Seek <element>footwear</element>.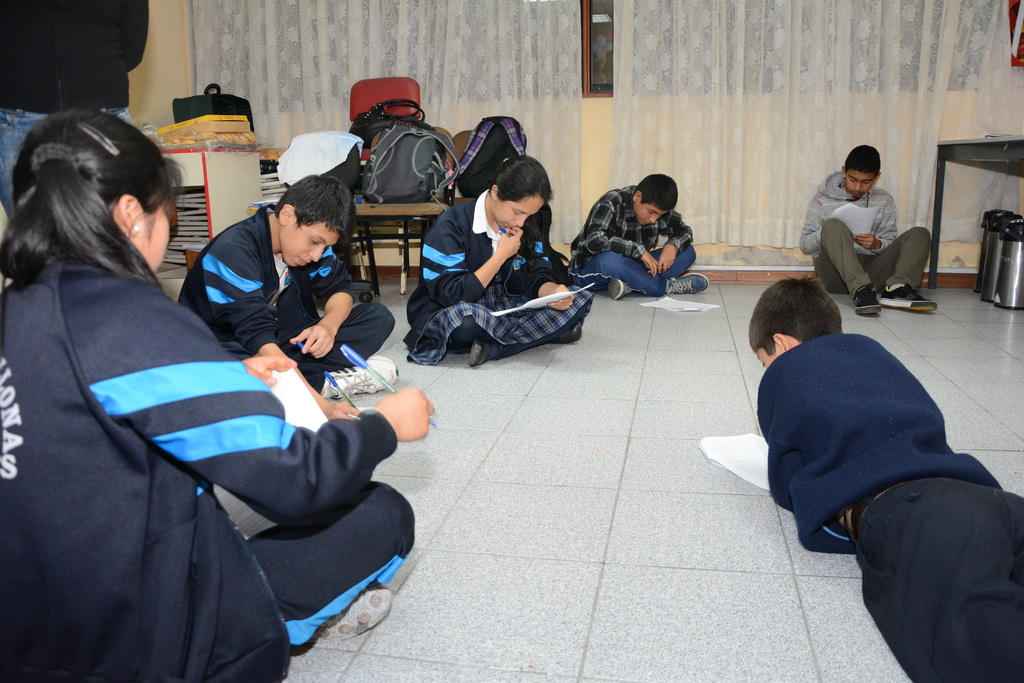
[668, 274, 707, 291].
